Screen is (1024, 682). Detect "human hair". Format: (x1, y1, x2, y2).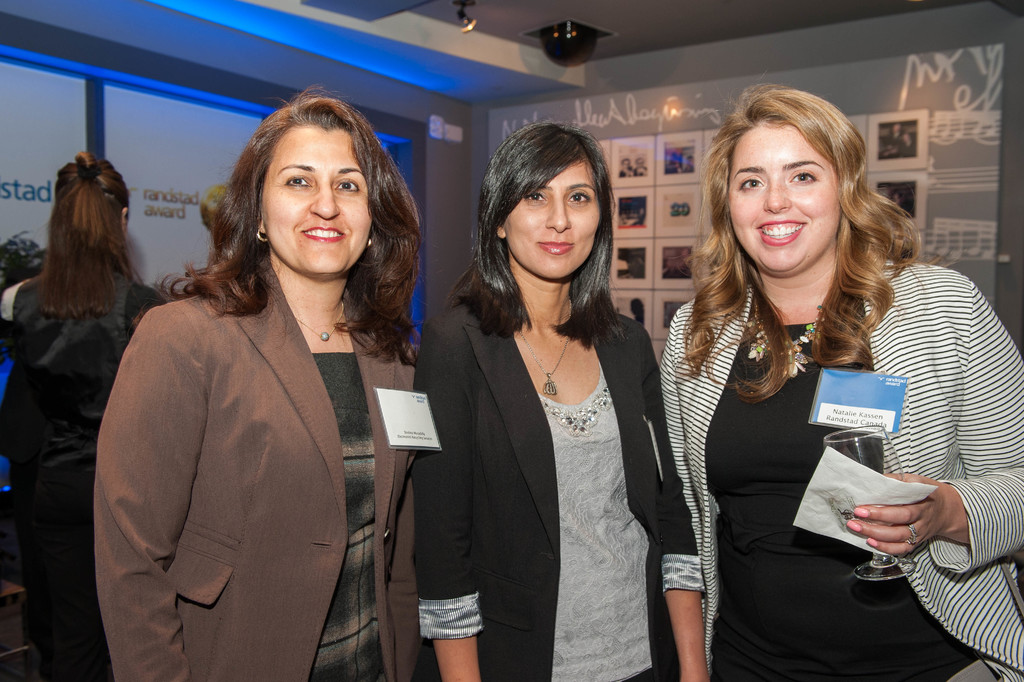
(144, 83, 421, 367).
